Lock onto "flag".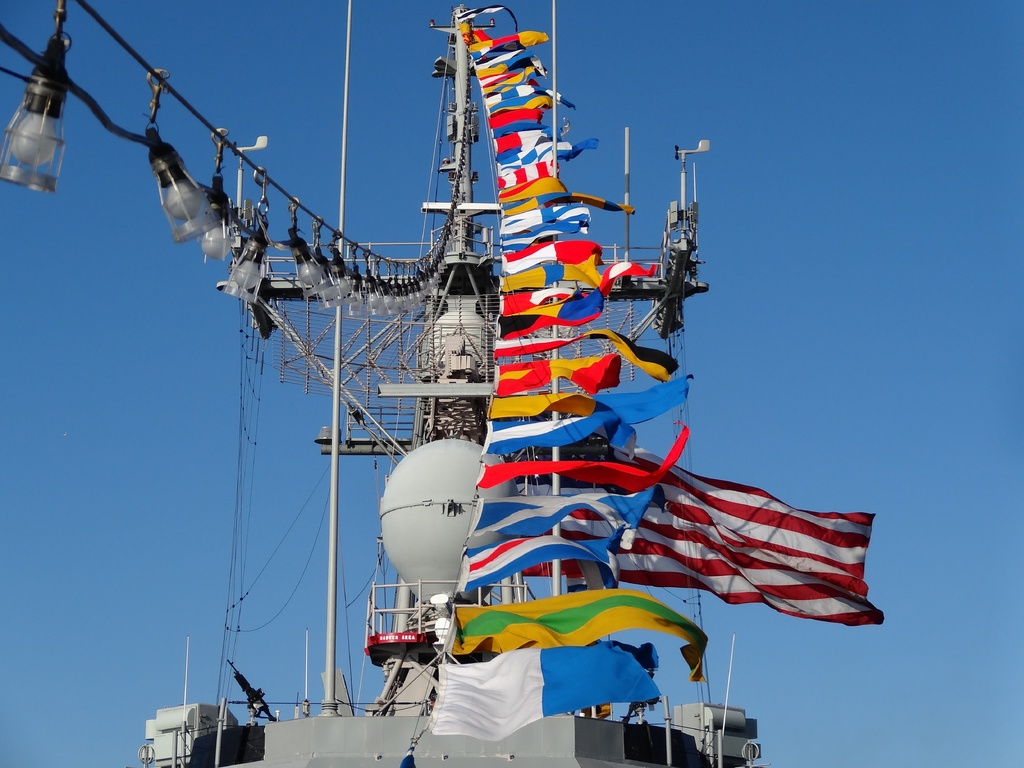
Locked: (x1=684, y1=638, x2=710, y2=689).
